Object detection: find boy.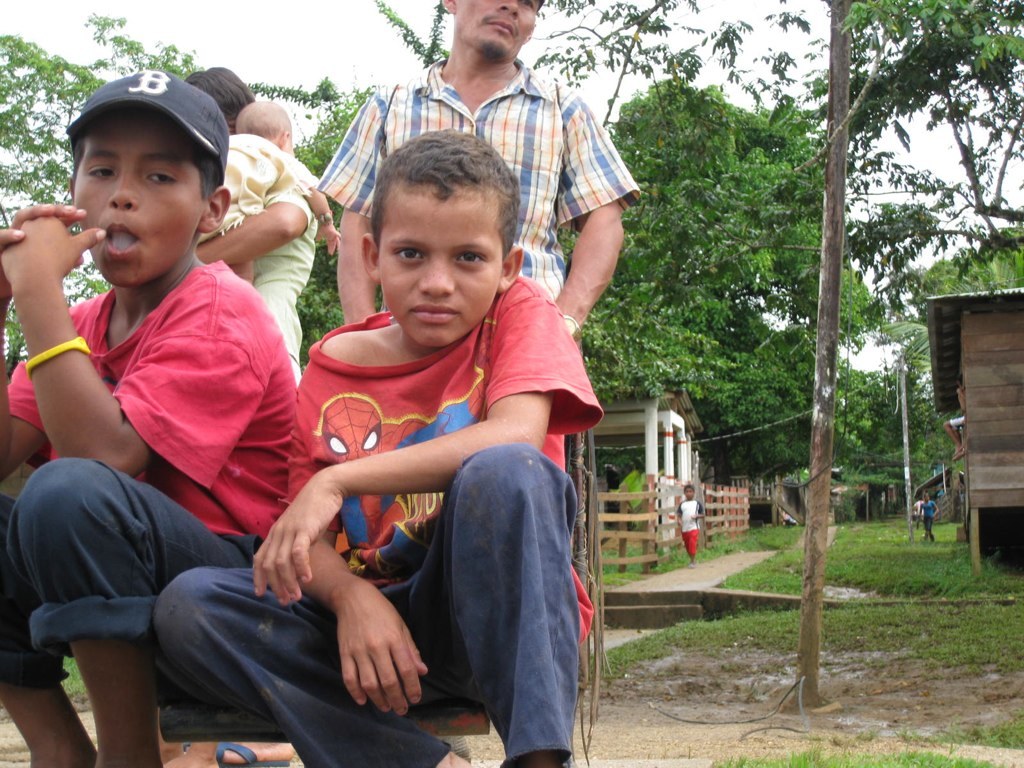
pyautogui.locateOnScreen(150, 120, 598, 744).
